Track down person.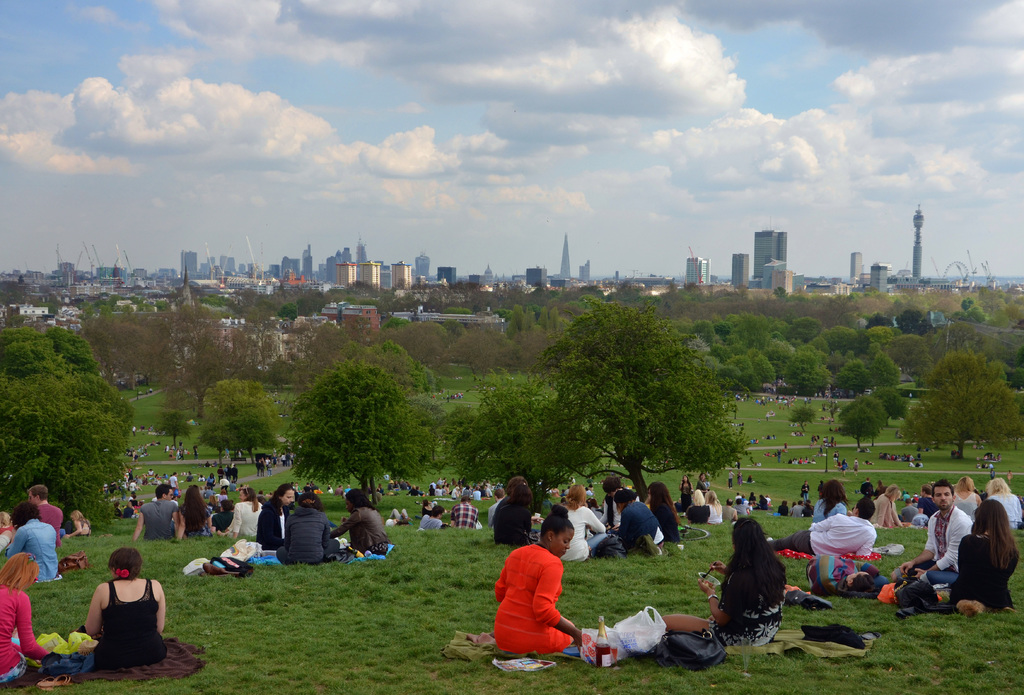
Tracked to region(26, 483, 65, 553).
